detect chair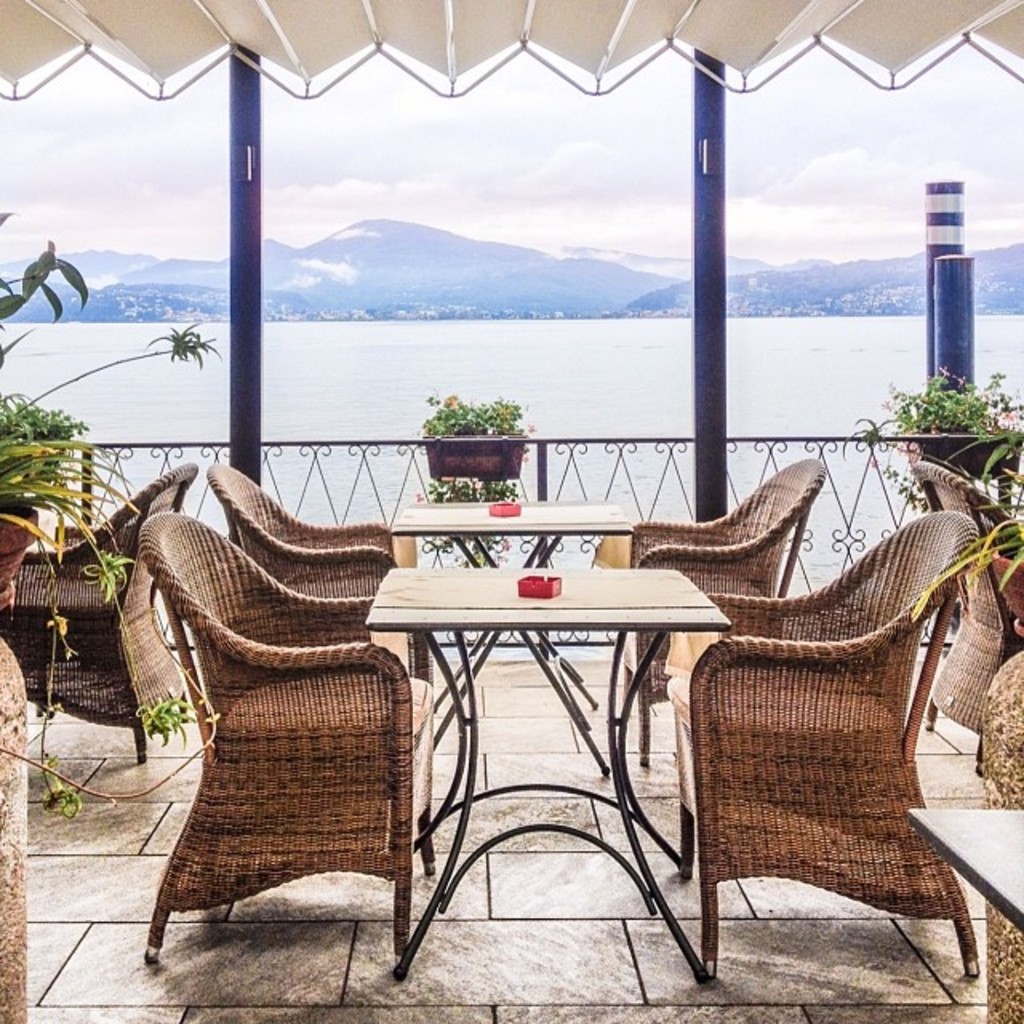
box=[101, 485, 435, 973]
